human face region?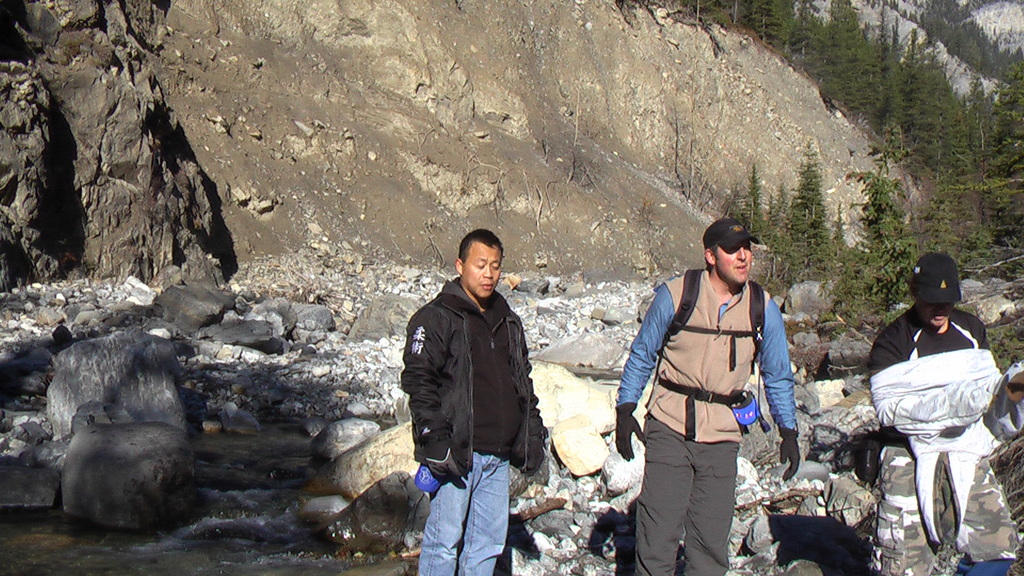
region(721, 248, 755, 285)
